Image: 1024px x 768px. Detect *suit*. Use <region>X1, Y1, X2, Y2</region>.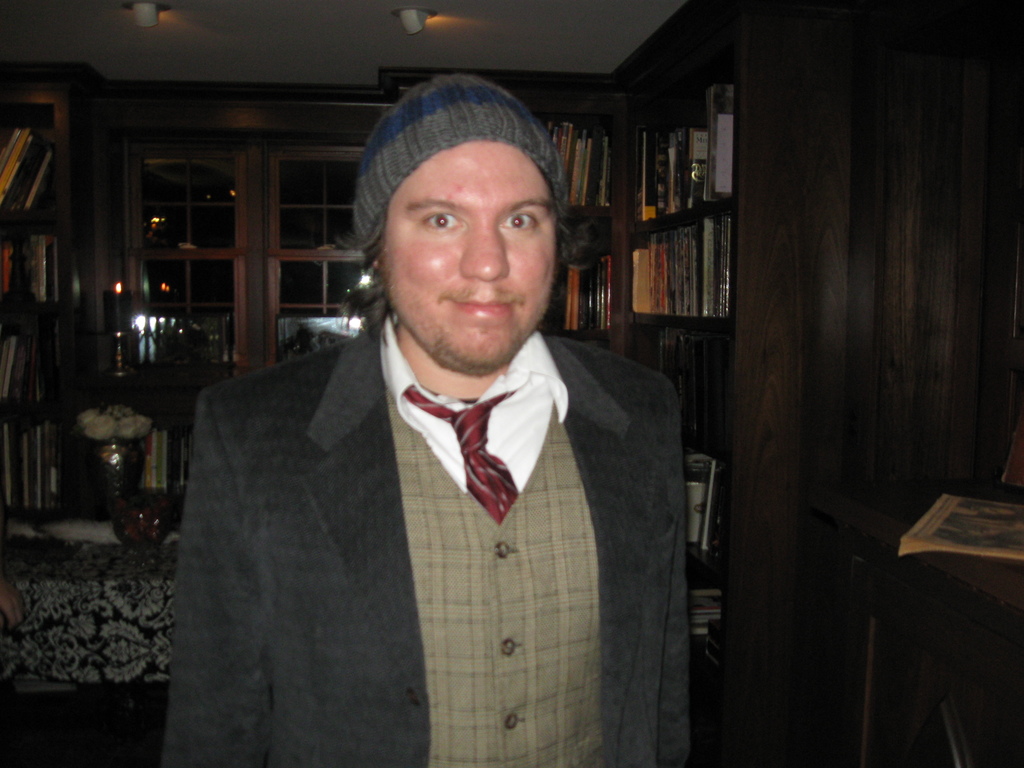
<region>163, 244, 698, 744</region>.
